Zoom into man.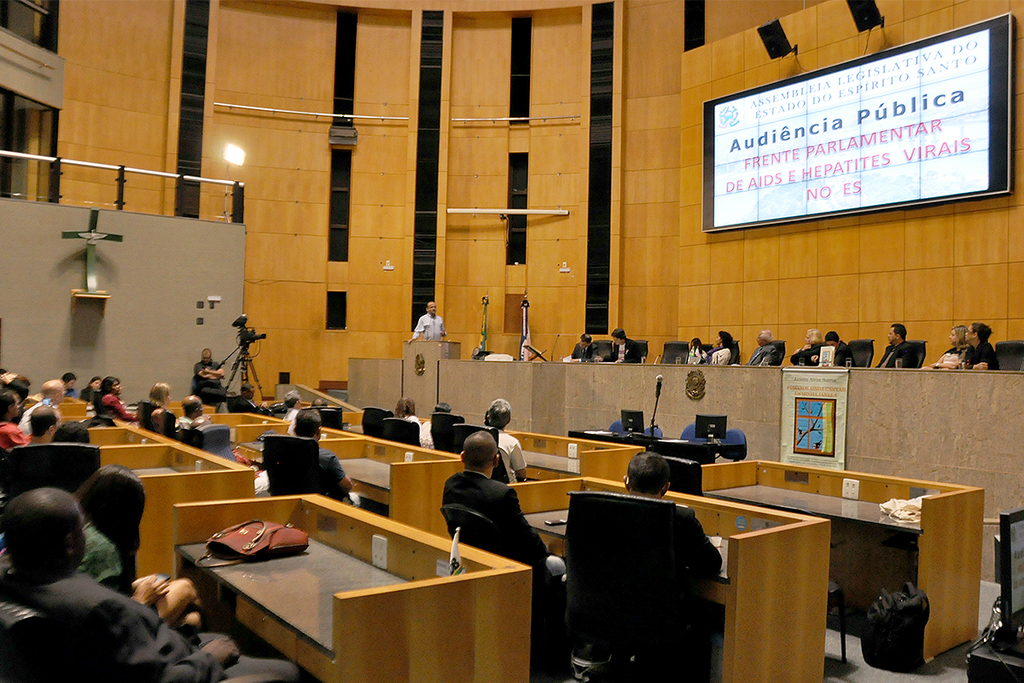
Zoom target: left=194, top=347, right=235, bottom=410.
